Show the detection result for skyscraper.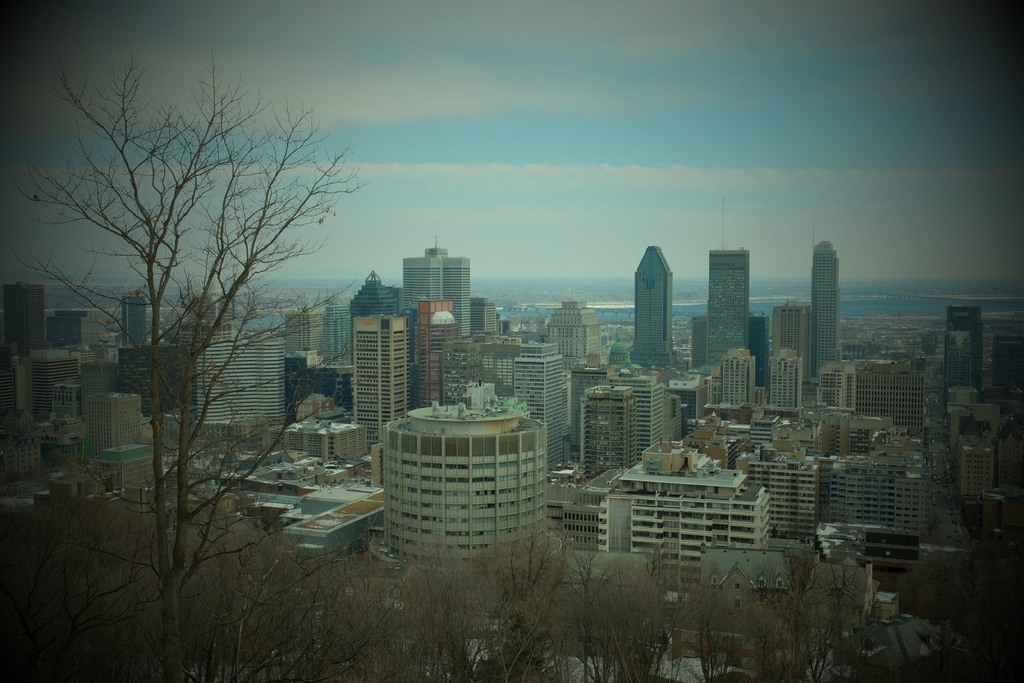
[left=2, top=287, right=48, bottom=353].
